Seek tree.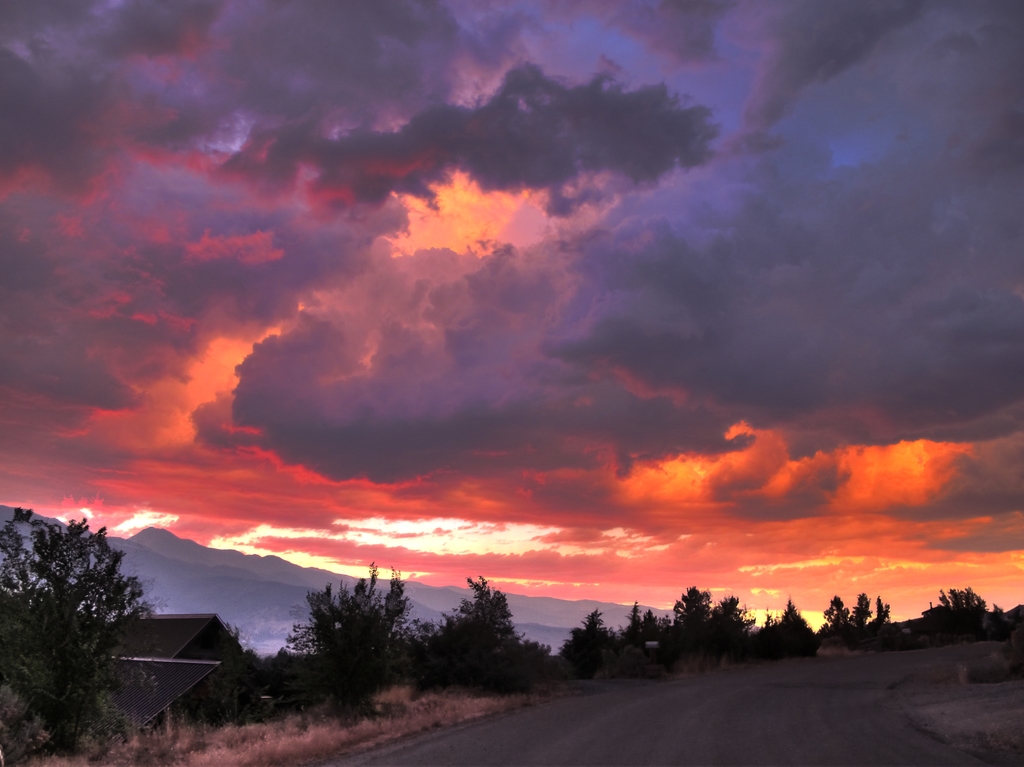
pyautogui.locateOnScreen(673, 583, 728, 659).
